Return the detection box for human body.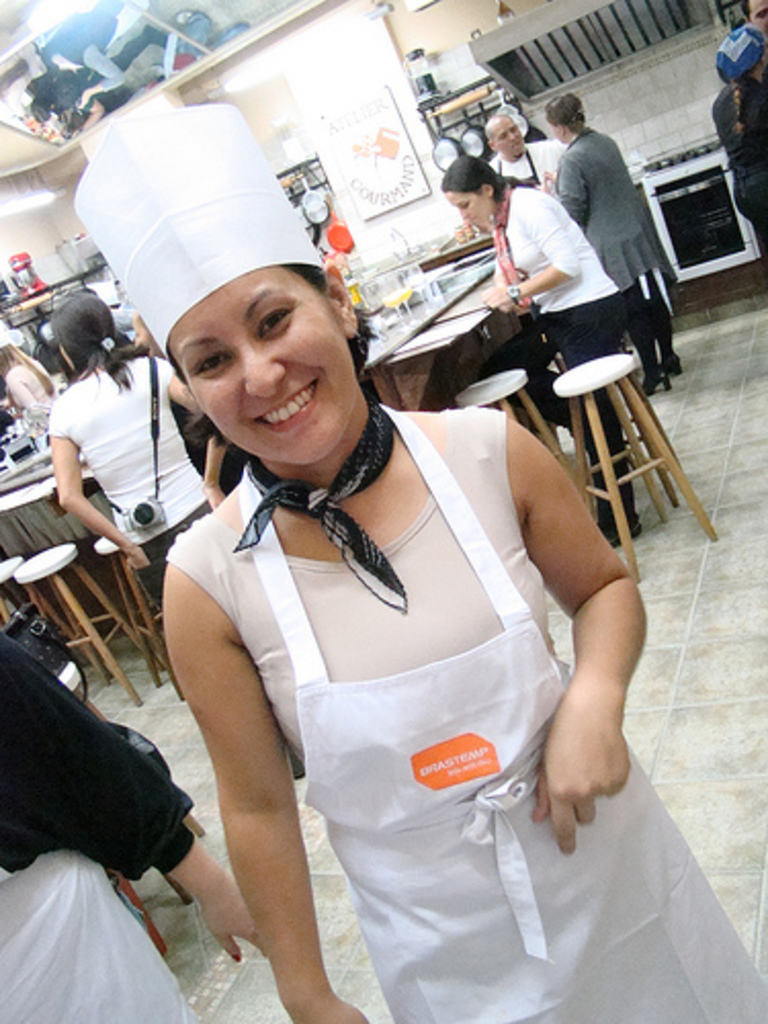
box=[557, 129, 676, 422].
